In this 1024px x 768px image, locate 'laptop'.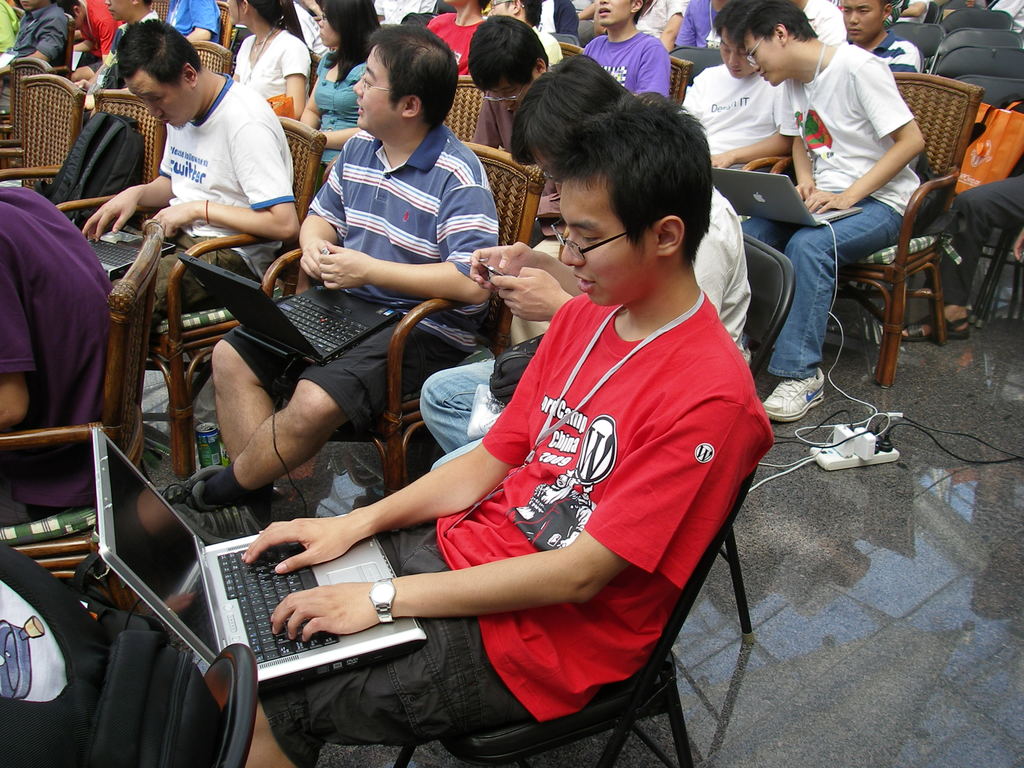
Bounding box: l=89, t=231, r=173, b=281.
